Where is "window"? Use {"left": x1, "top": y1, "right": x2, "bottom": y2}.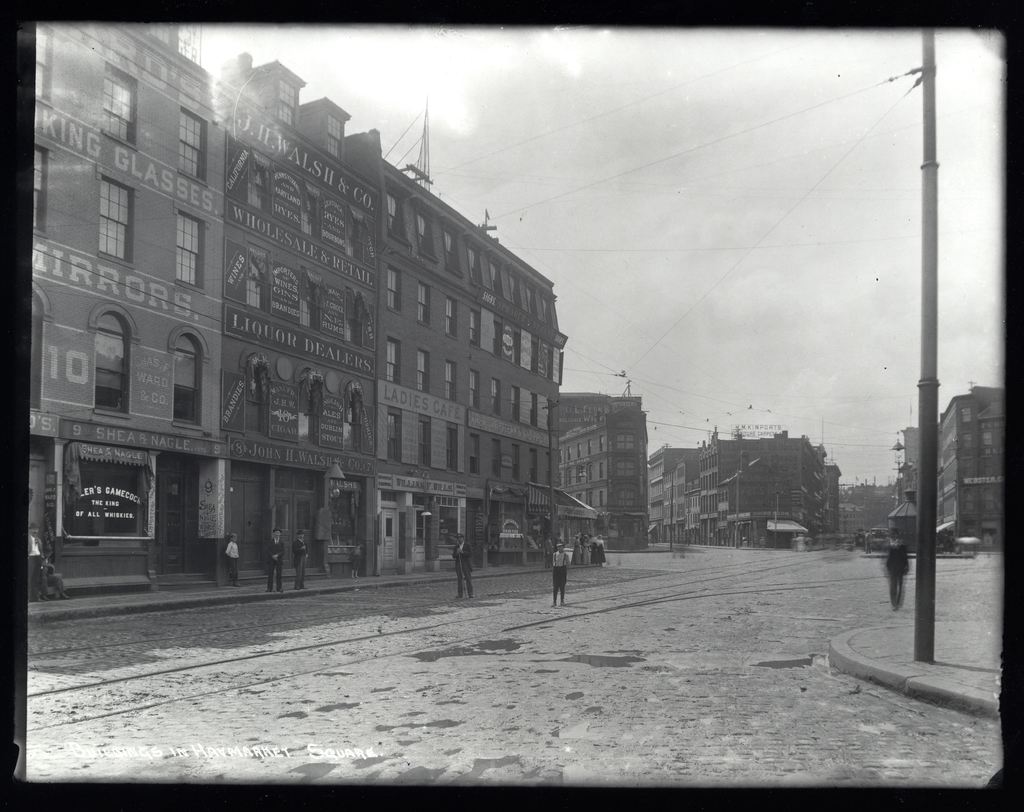
{"left": 24, "top": 279, "right": 56, "bottom": 412}.
